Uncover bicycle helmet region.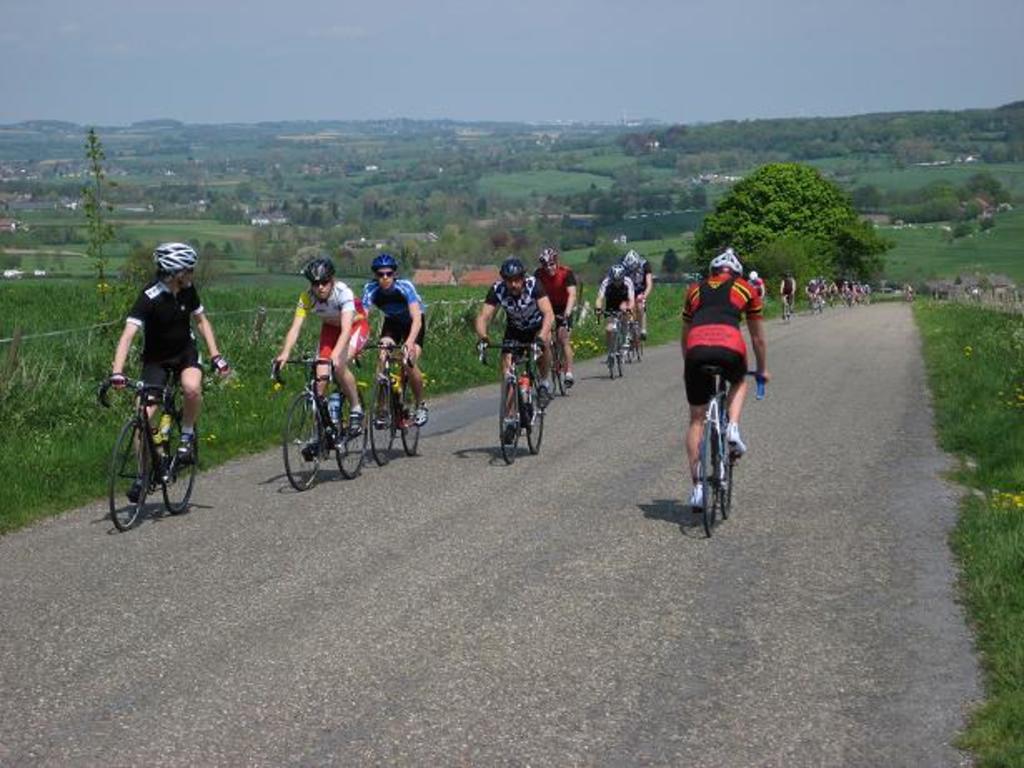
Uncovered: (left=153, top=240, right=195, bottom=287).
